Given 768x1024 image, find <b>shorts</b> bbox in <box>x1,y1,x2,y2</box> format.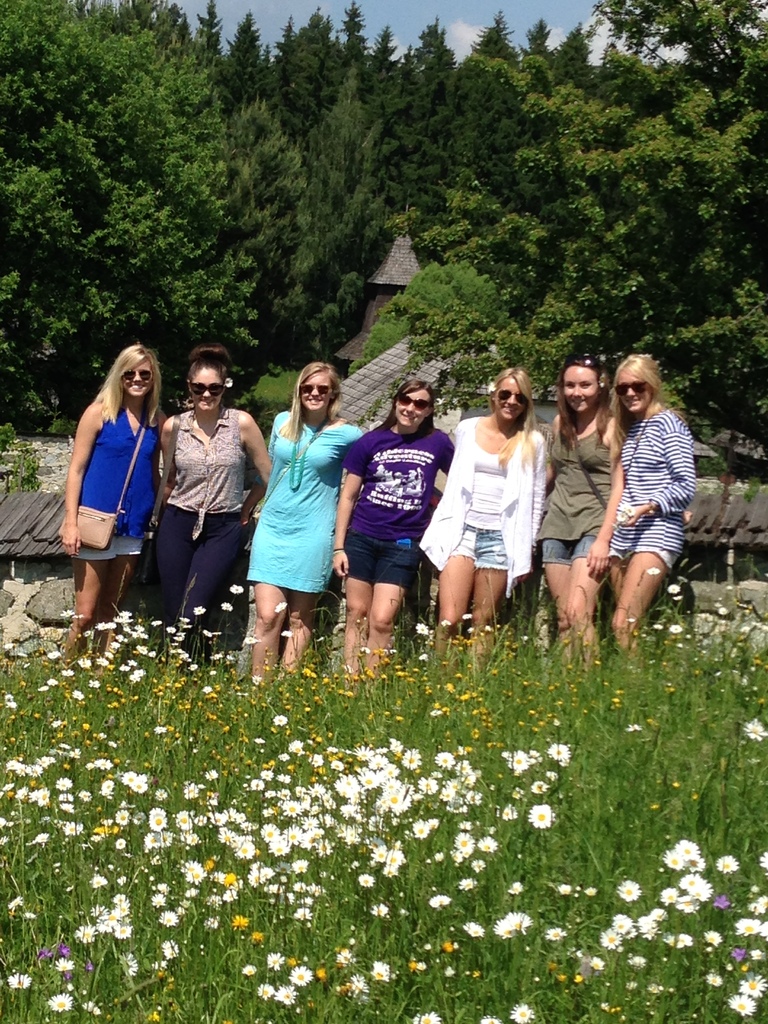
<box>74,534,142,560</box>.
